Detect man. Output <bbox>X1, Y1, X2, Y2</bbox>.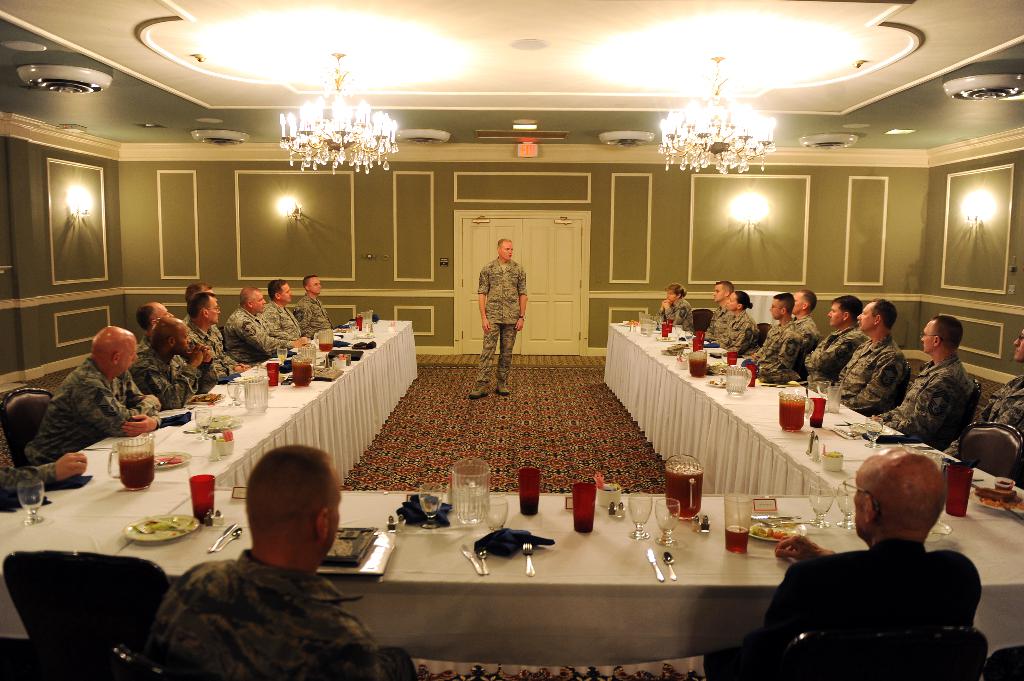
<bbox>753, 460, 1007, 672</bbox>.
